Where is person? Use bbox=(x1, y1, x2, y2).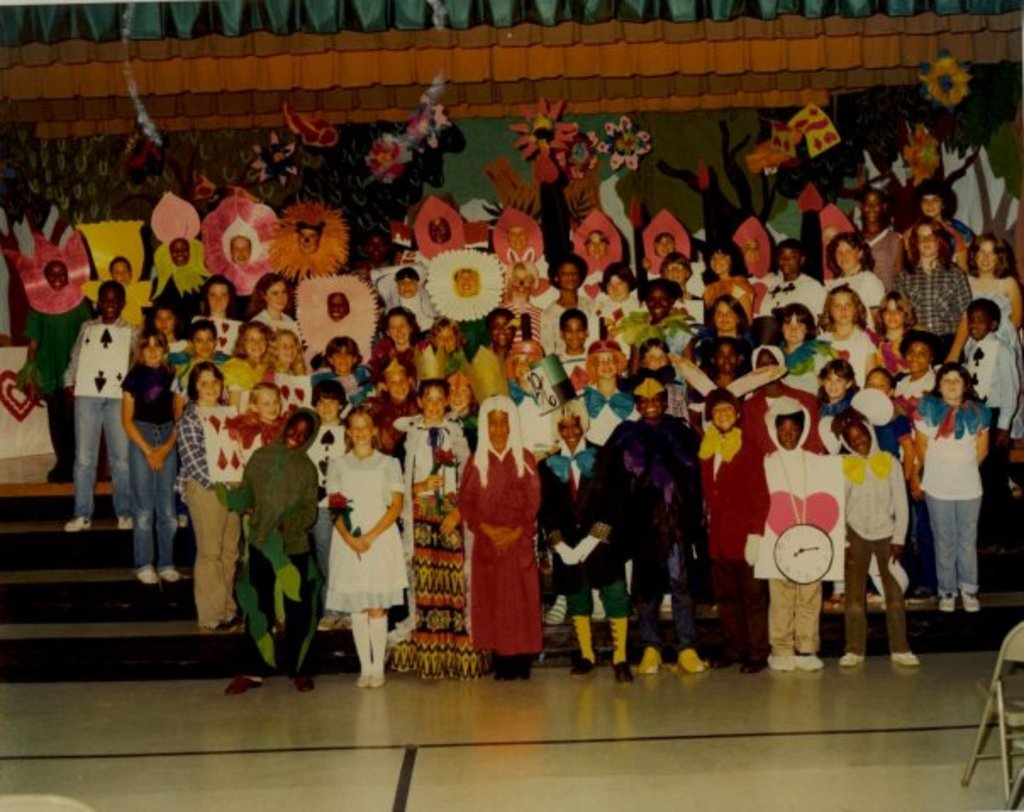
bbox=(356, 353, 419, 459).
